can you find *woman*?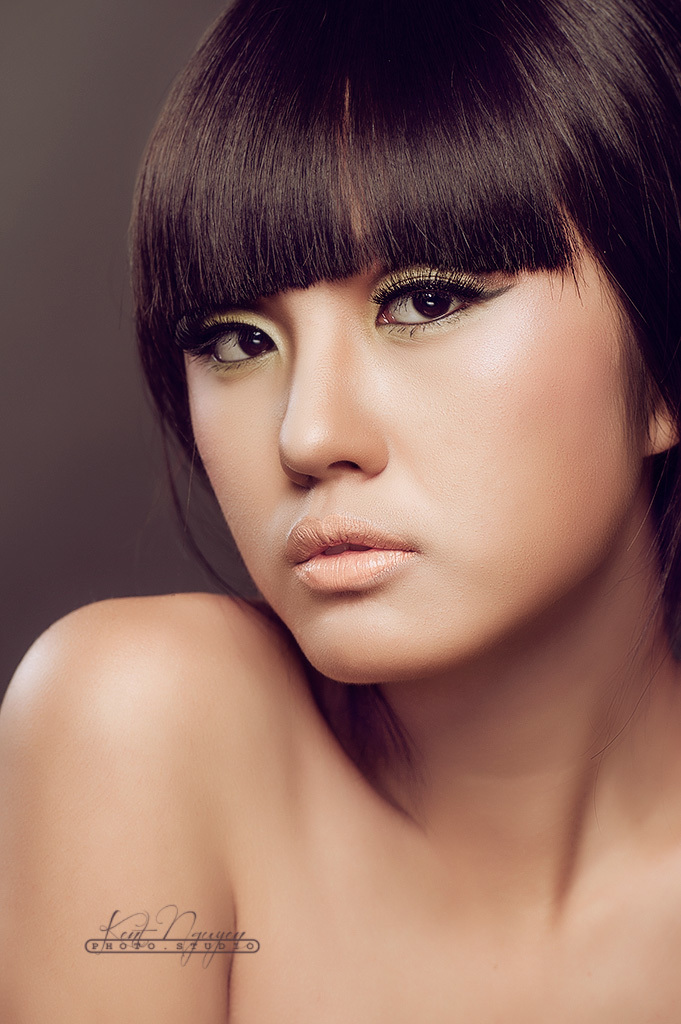
Yes, bounding box: Rect(5, 33, 680, 1010).
